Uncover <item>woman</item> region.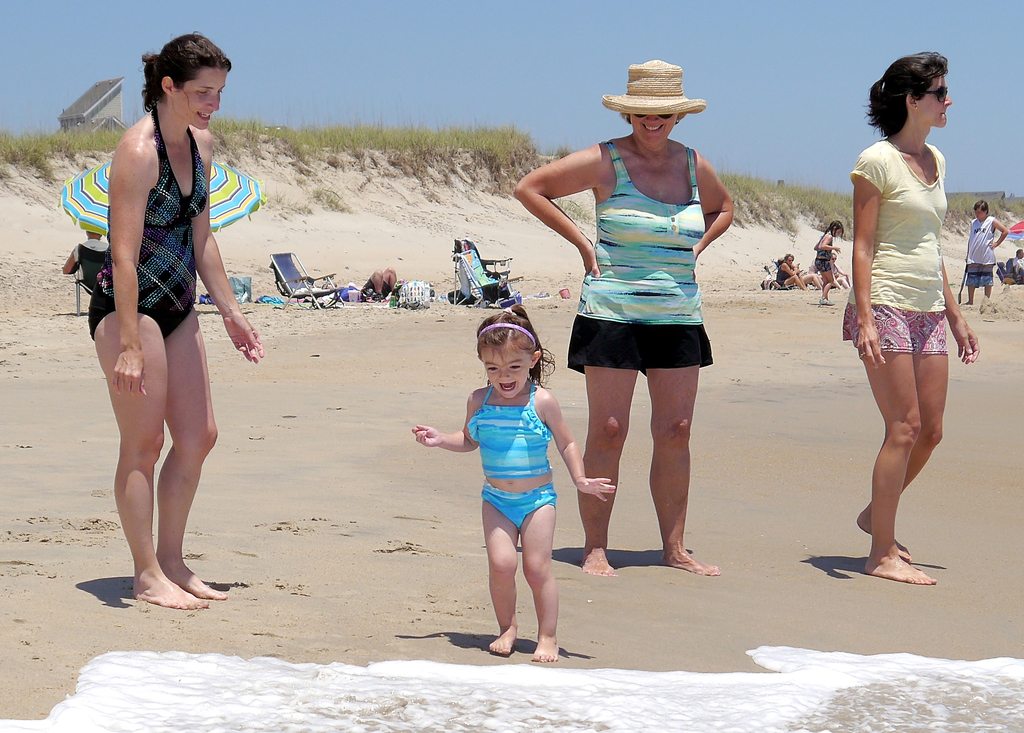
Uncovered: Rect(511, 57, 735, 580).
